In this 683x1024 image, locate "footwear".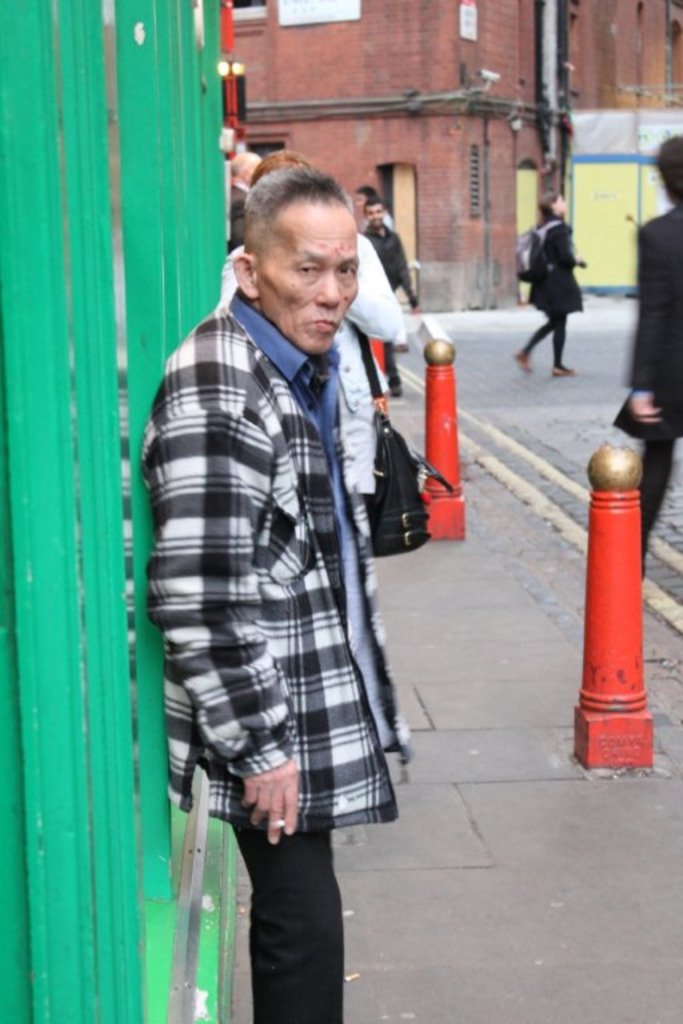
Bounding box: detection(514, 347, 555, 379).
